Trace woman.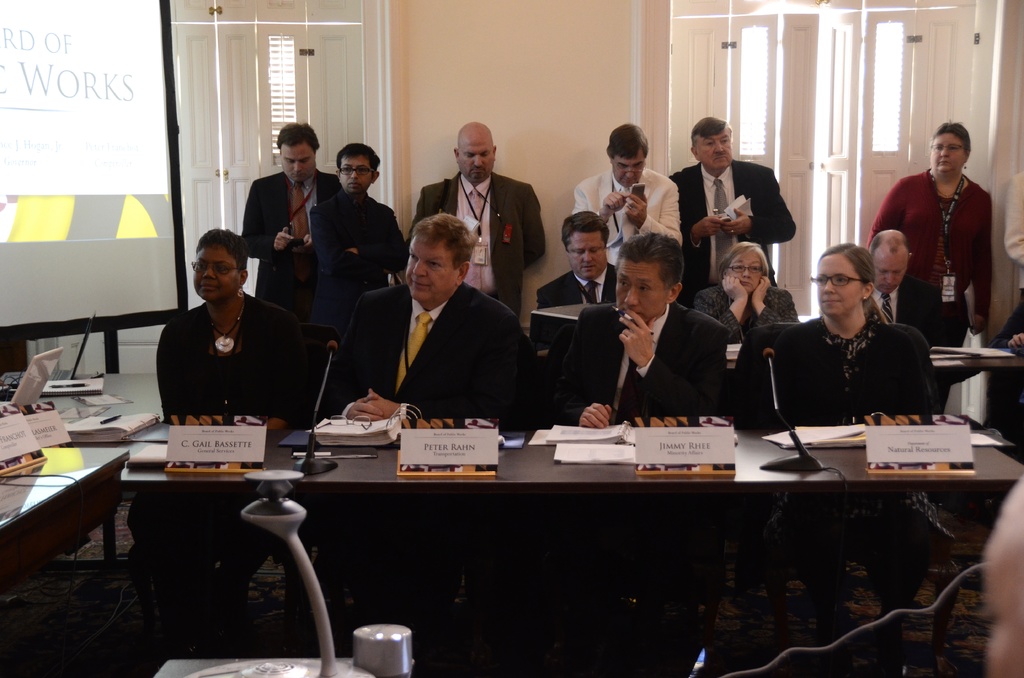
Traced to region(697, 239, 798, 345).
